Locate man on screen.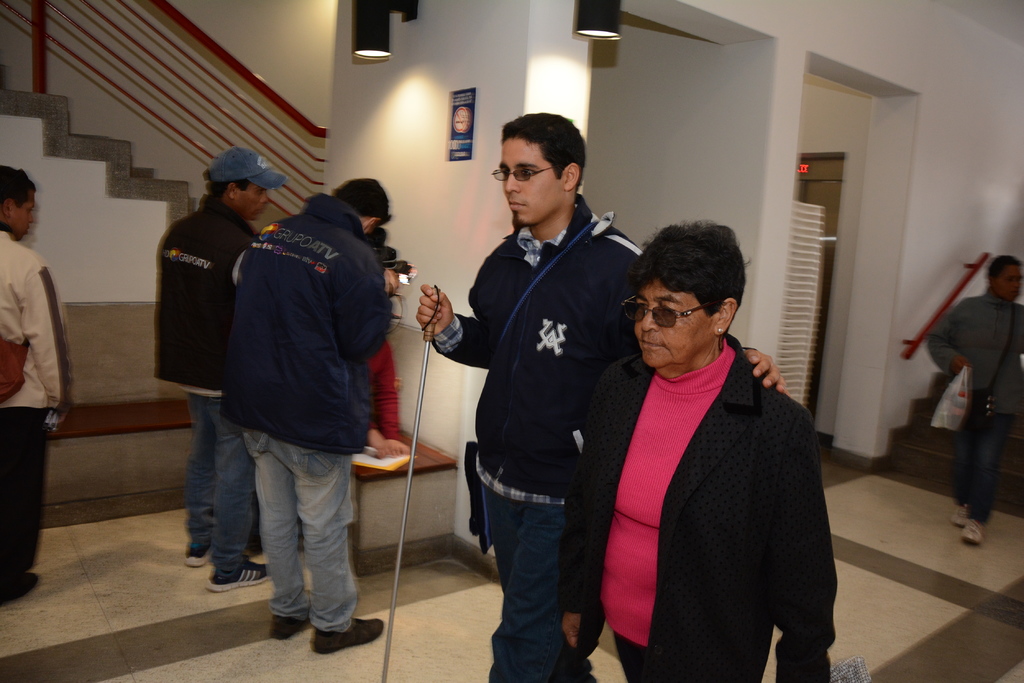
On screen at {"left": 924, "top": 252, "right": 1023, "bottom": 543}.
